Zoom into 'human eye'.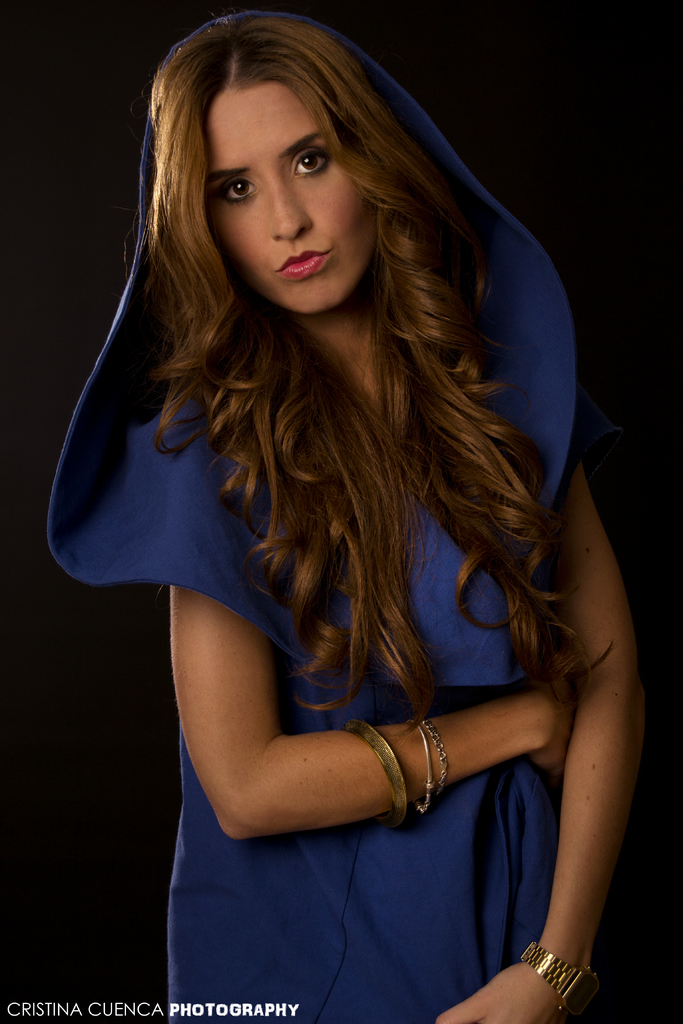
Zoom target: box=[213, 182, 261, 205].
